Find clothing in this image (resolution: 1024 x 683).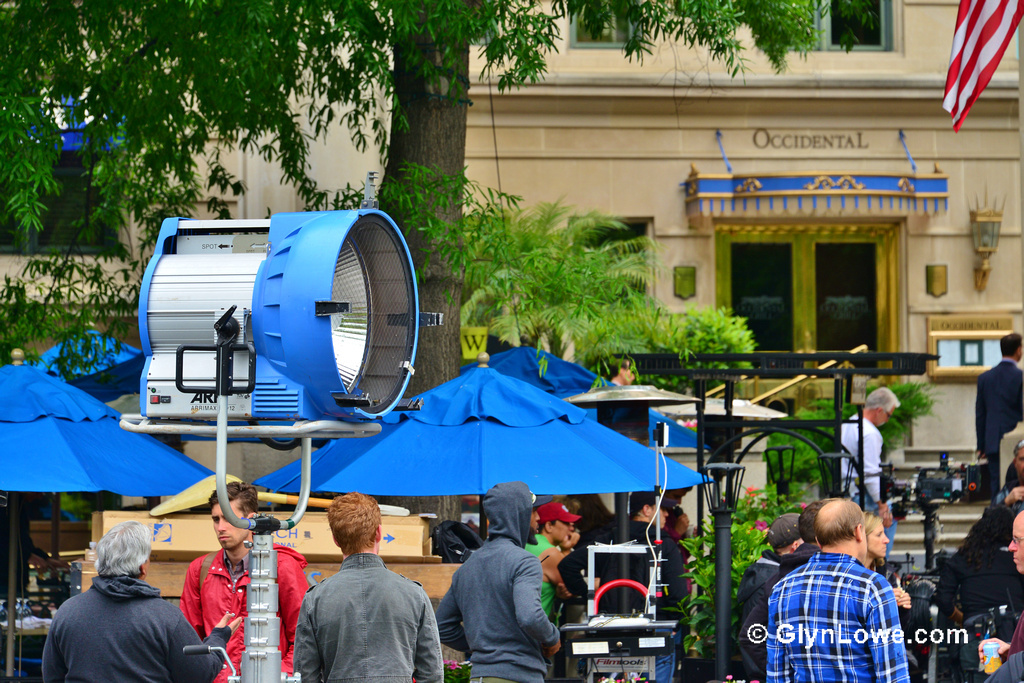
298:548:445:682.
